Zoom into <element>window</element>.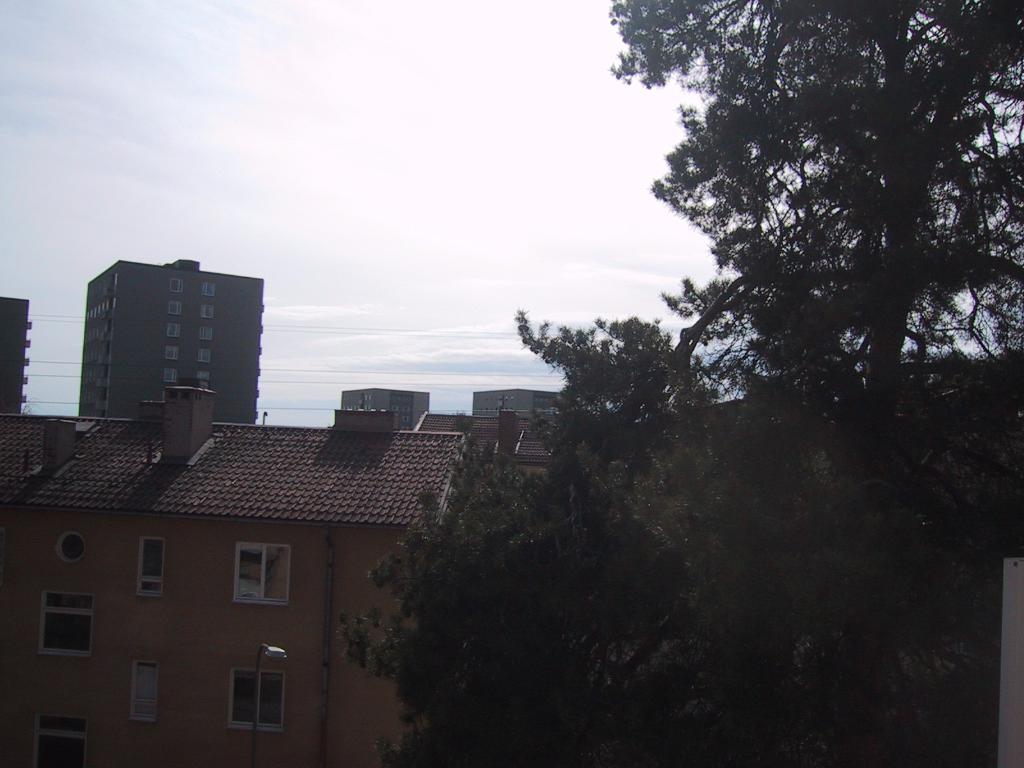
Zoom target: bbox=[125, 527, 174, 609].
